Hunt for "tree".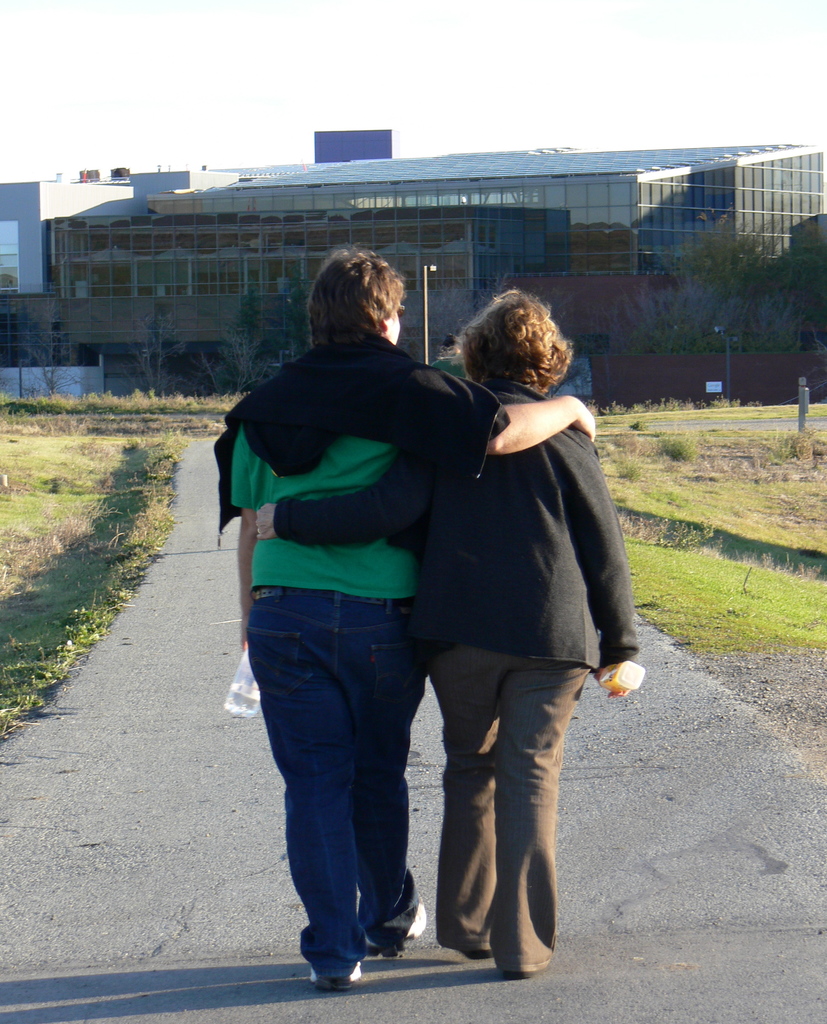
Hunted down at x1=596 y1=177 x2=801 y2=385.
